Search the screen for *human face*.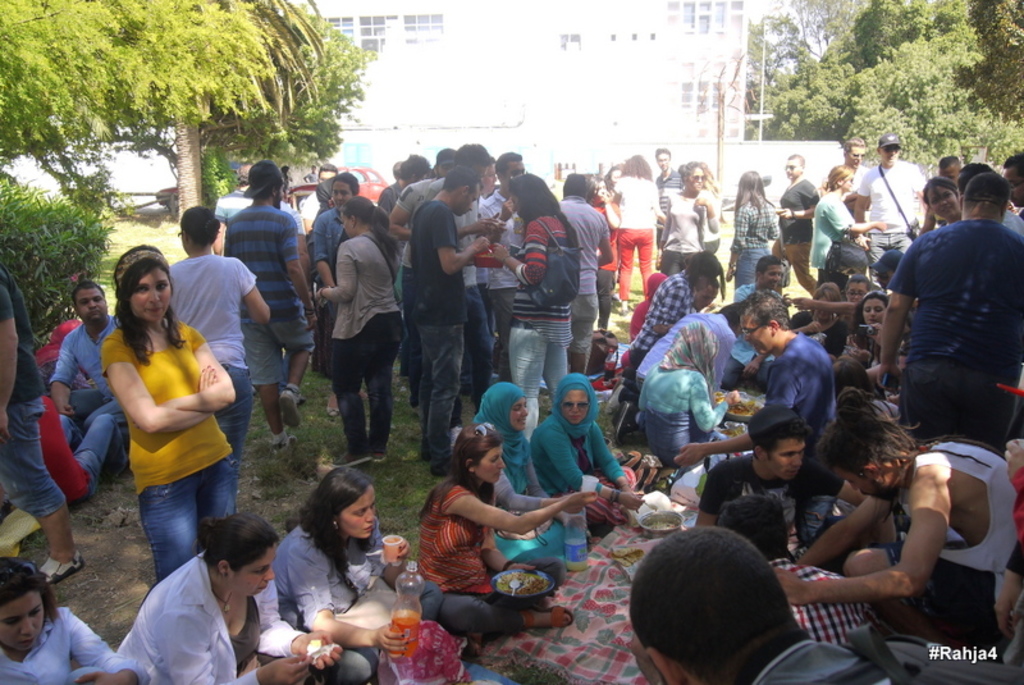
Found at crop(338, 187, 347, 204).
